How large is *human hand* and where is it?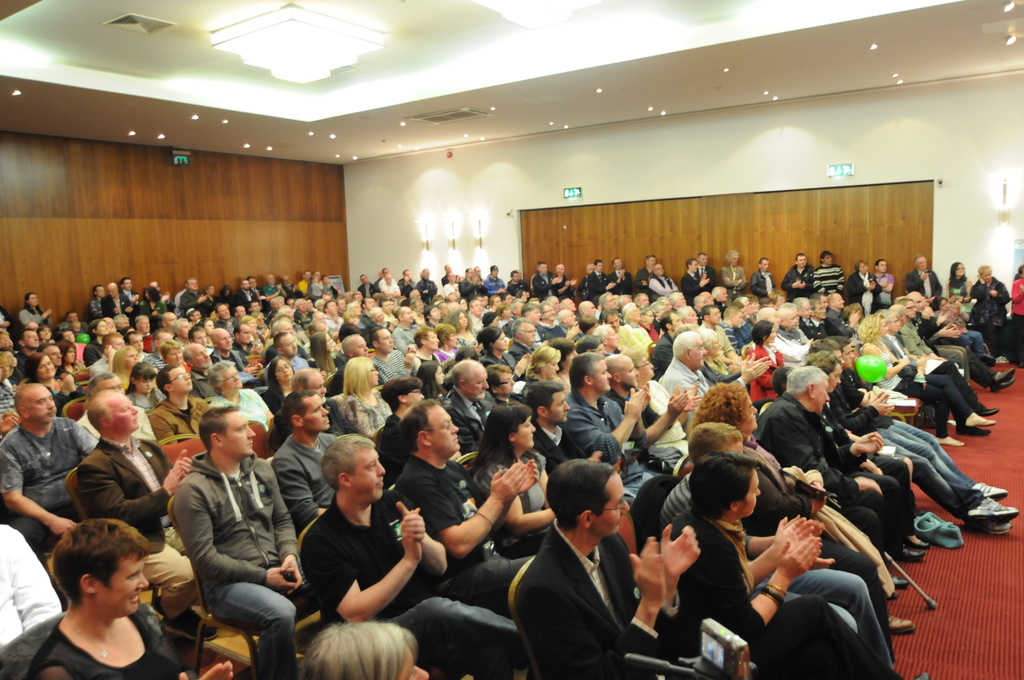
Bounding box: x1=726 y1=275 x2=733 y2=282.
